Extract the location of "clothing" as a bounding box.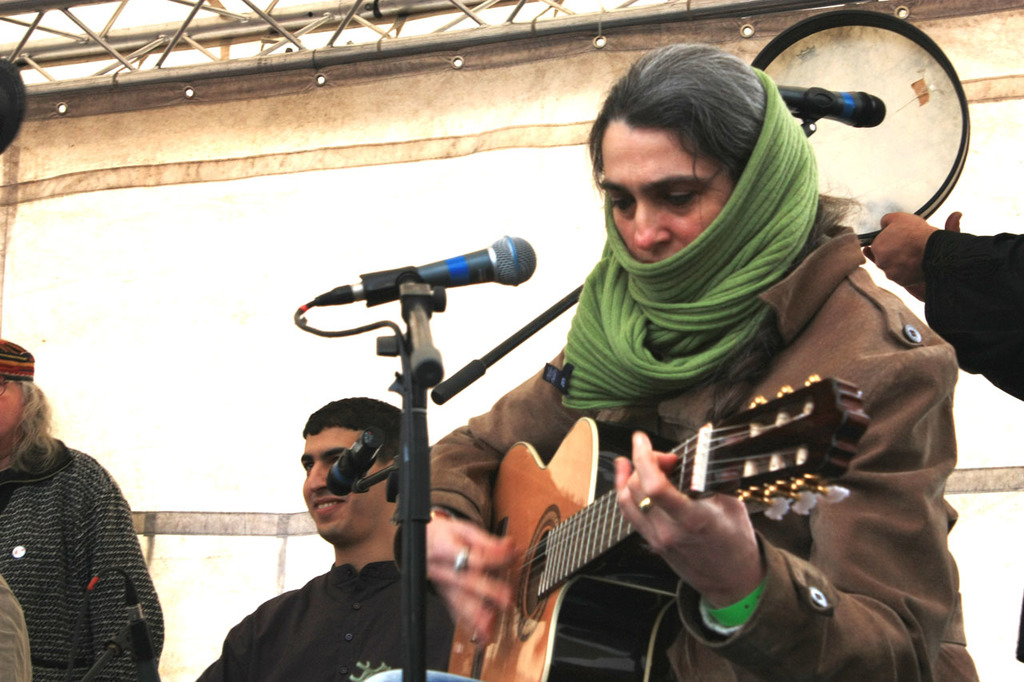
x1=1 y1=435 x2=165 y2=679.
